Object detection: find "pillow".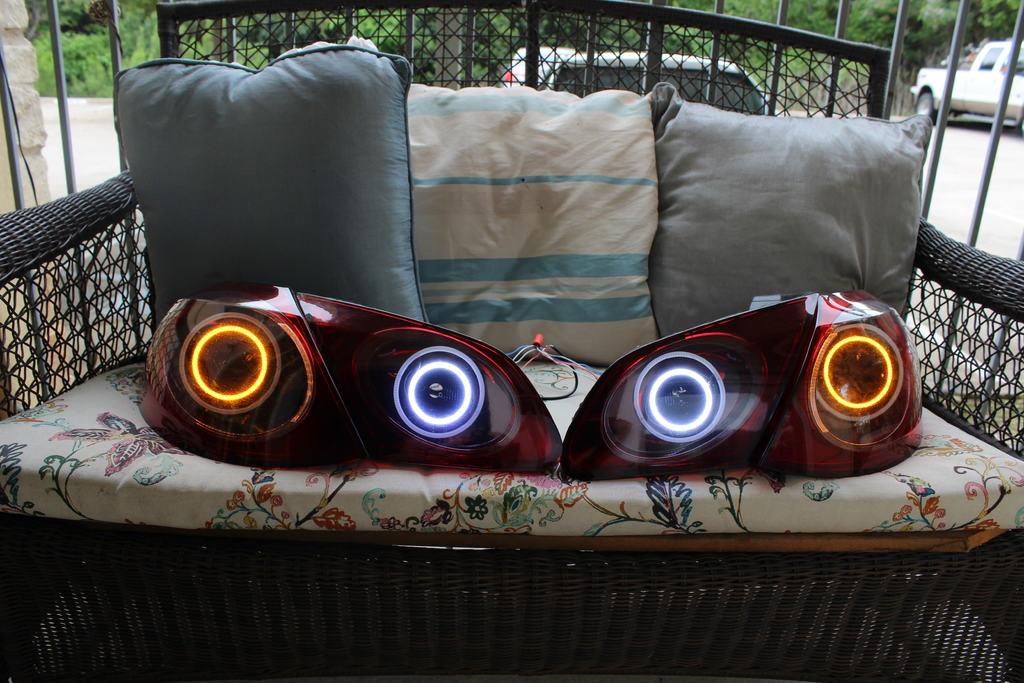
box=[114, 57, 429, 322].
